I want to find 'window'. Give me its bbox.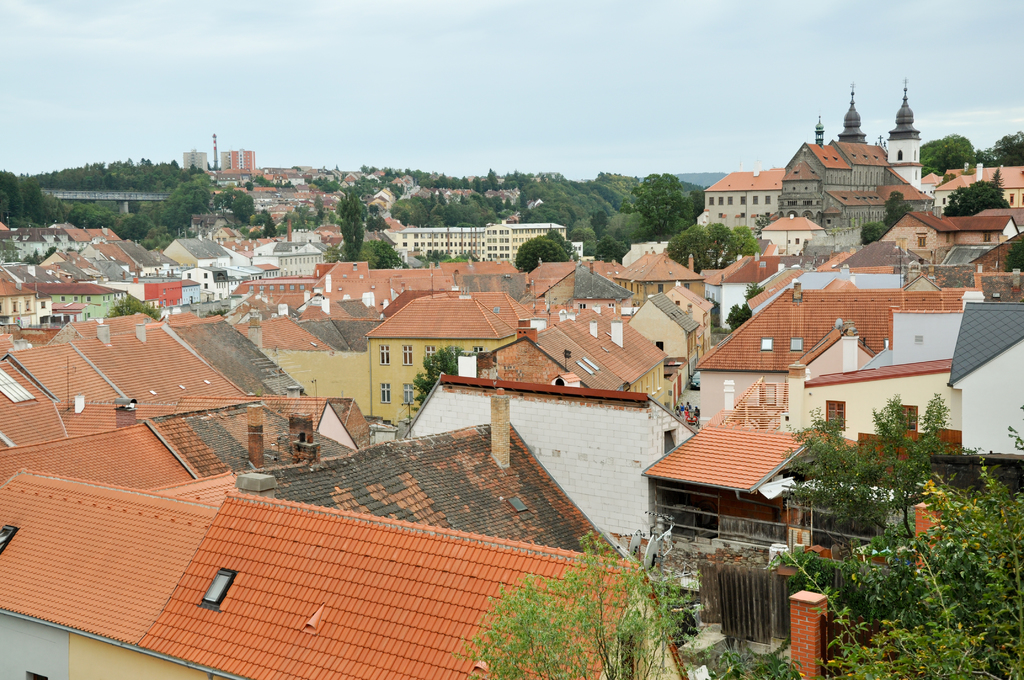
box(708, 194, 712, 204).
